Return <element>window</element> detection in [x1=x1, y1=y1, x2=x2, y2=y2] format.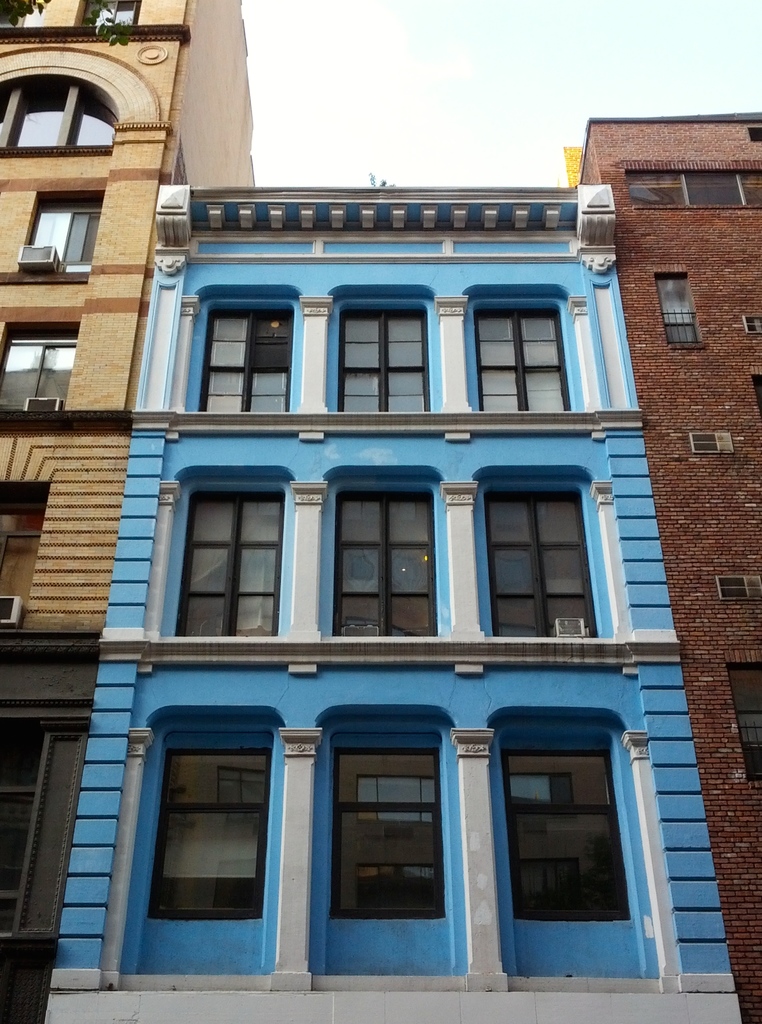
[x1=476, y1=302, x2=563, y2=417].
